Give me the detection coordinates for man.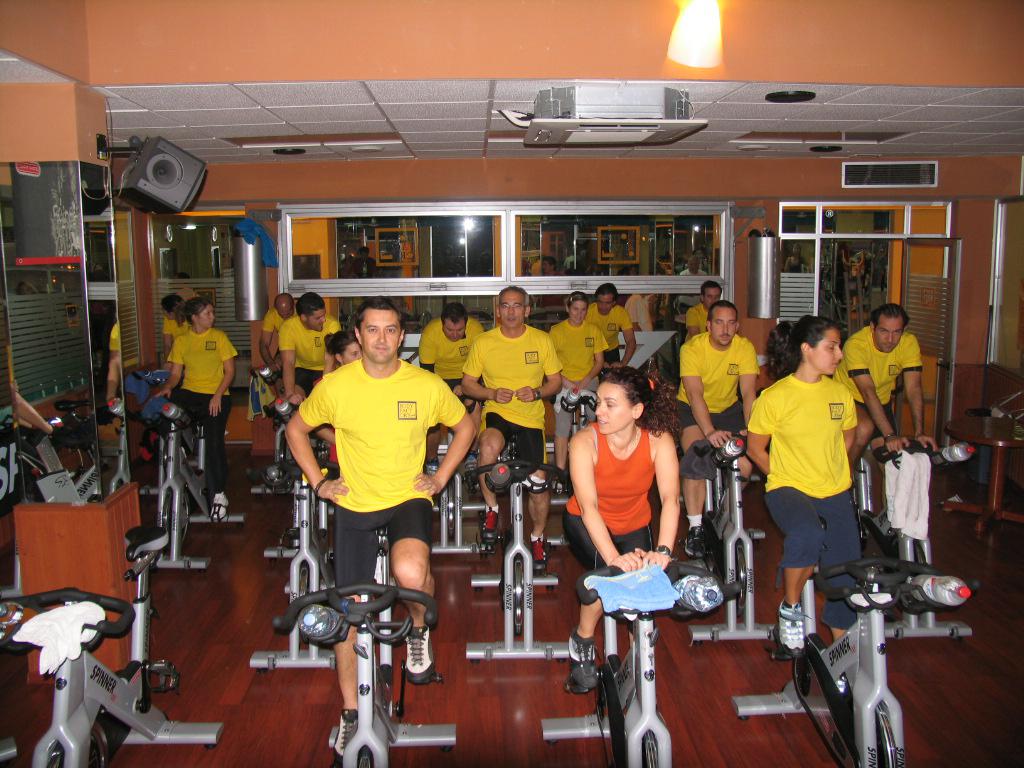
bbox=(249, 290, 304, 372).
